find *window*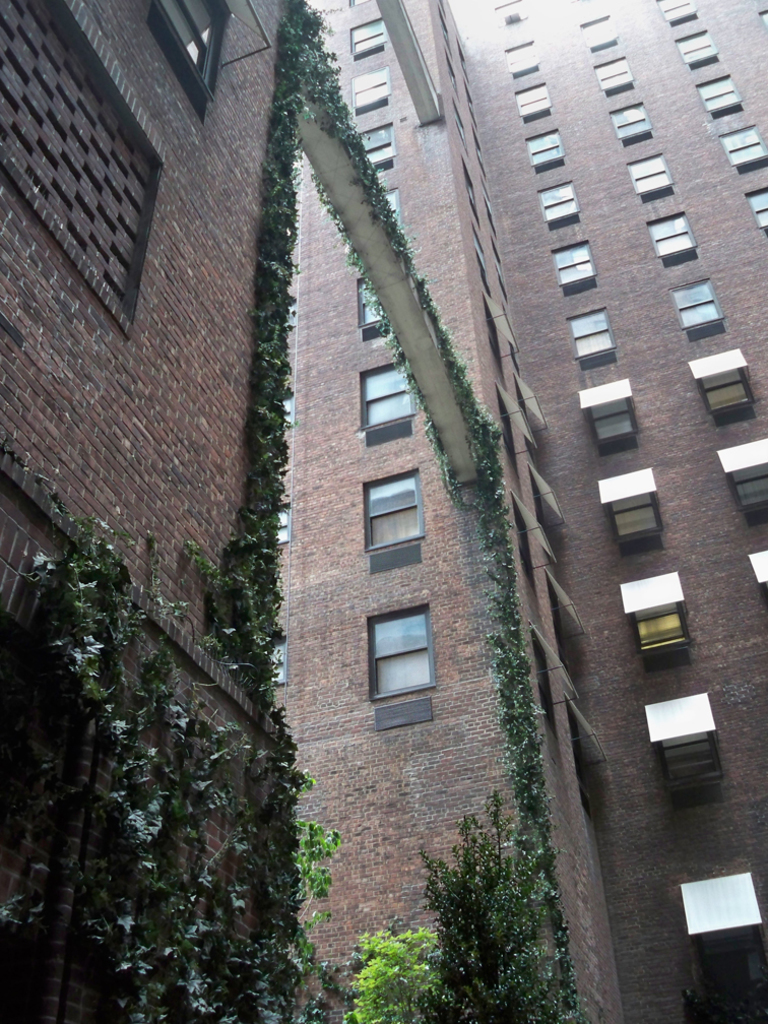
<region>700, 74, 741, 110</region>
